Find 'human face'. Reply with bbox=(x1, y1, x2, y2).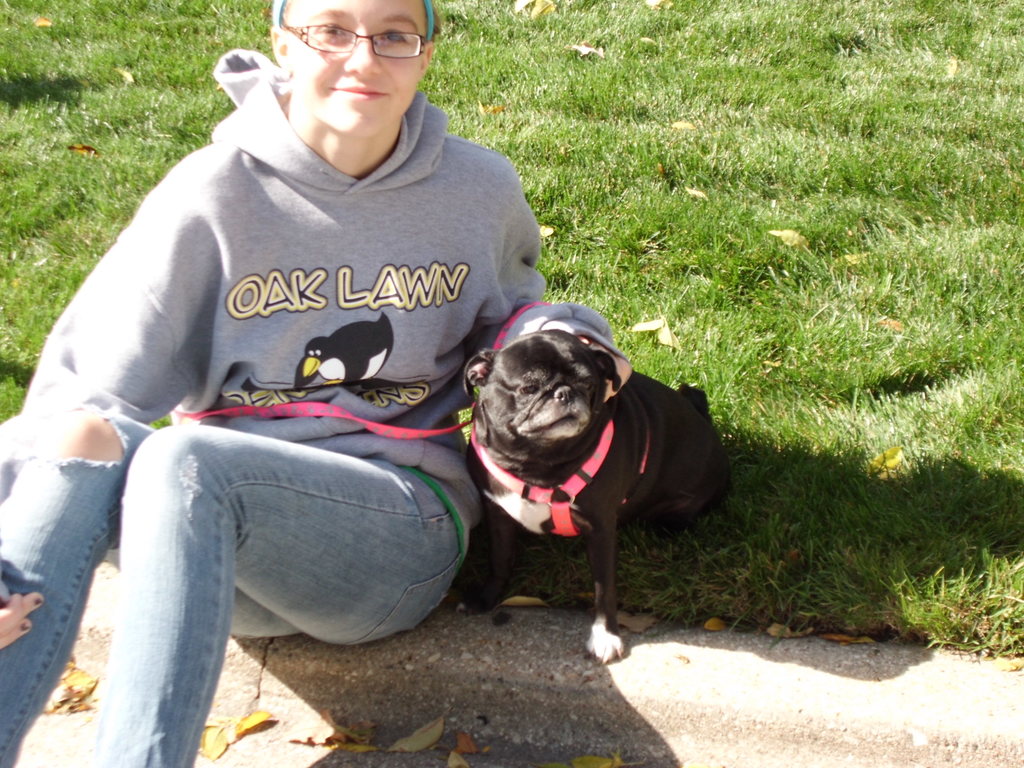
bbox=(290, 0, 428, 134).
